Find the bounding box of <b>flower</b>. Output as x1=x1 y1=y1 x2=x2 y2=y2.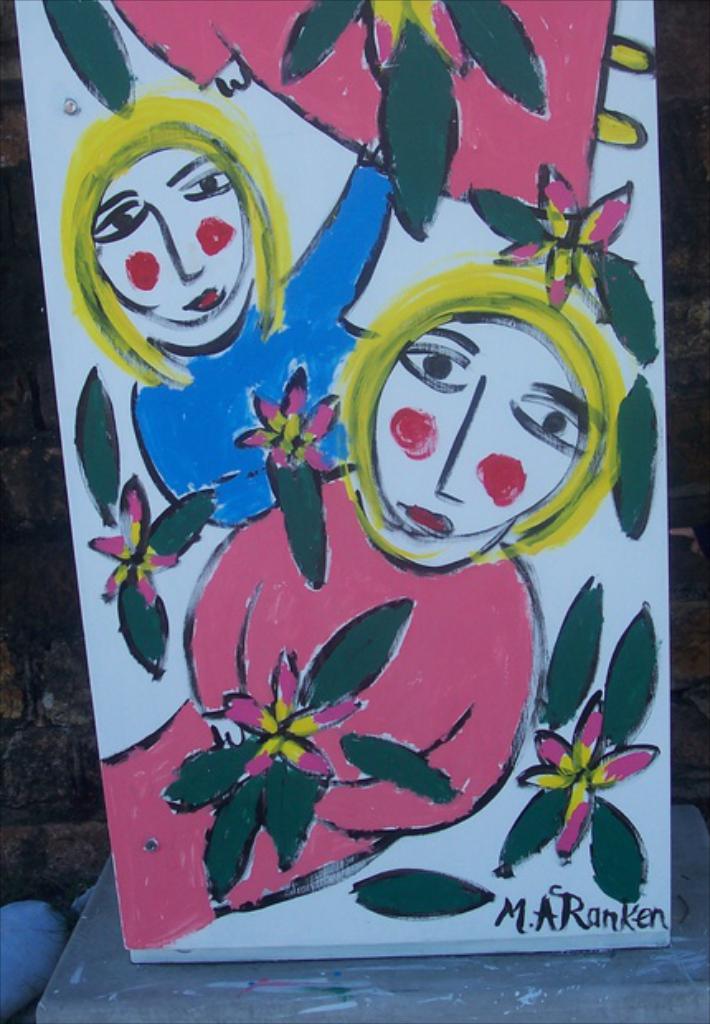
x1=487 y1=164 x2=639 y2=312.
